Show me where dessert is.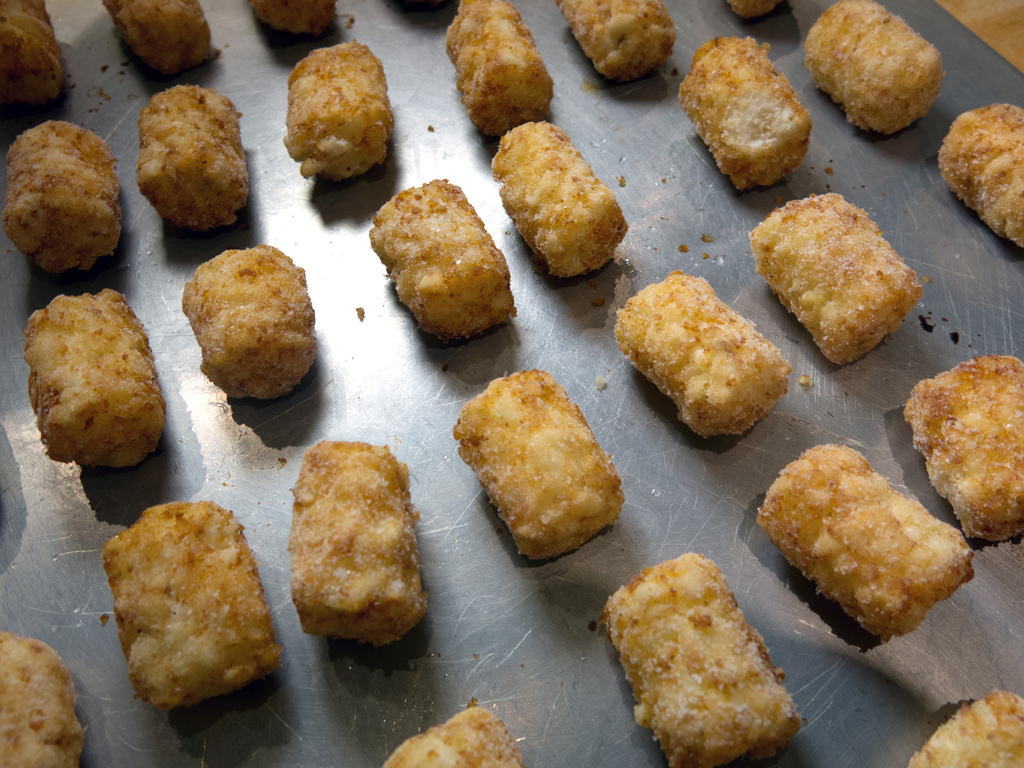
dessert is at left=910, top=693, right=1023, bottom=767.
